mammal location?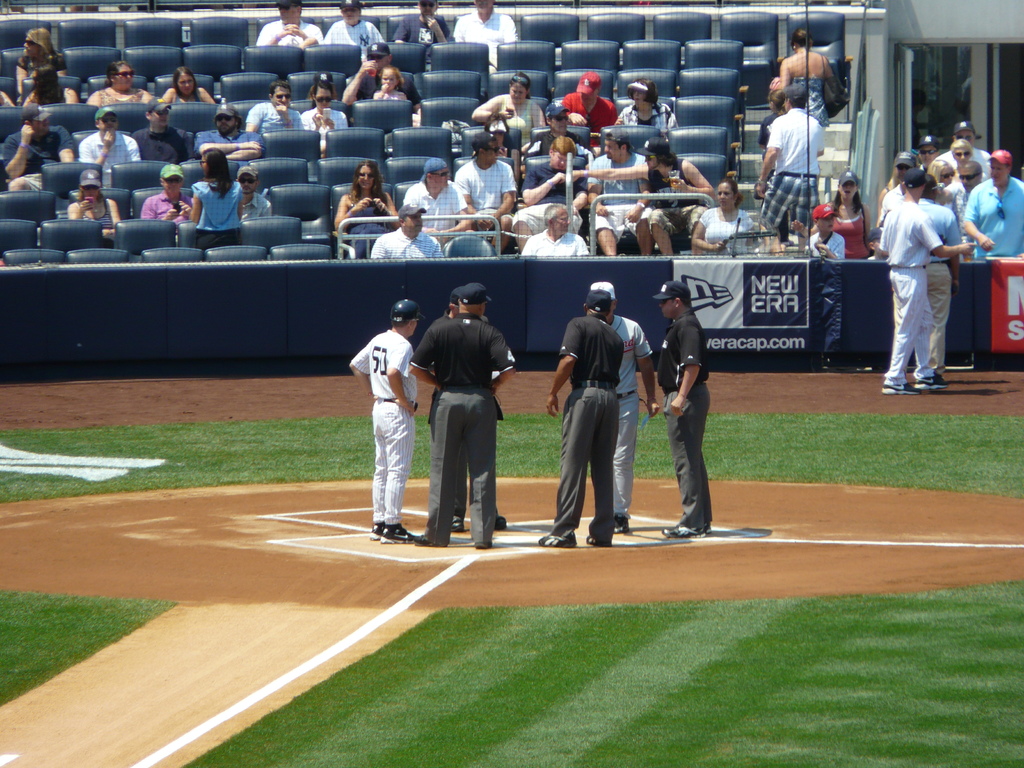
left=655, top=284, right=712, bottom=540
